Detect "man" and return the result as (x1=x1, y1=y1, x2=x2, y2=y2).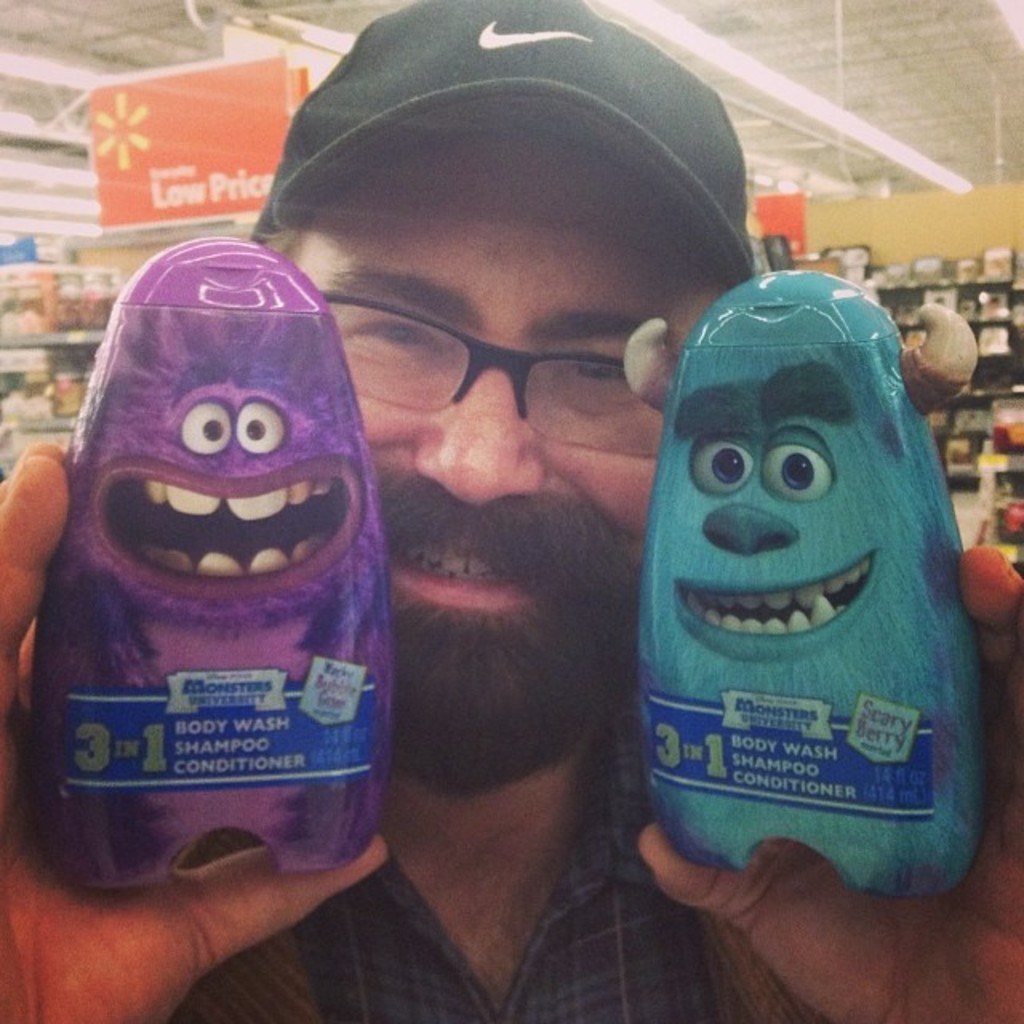
(x1=0, y1=0, x2=1022, y2=1022).
